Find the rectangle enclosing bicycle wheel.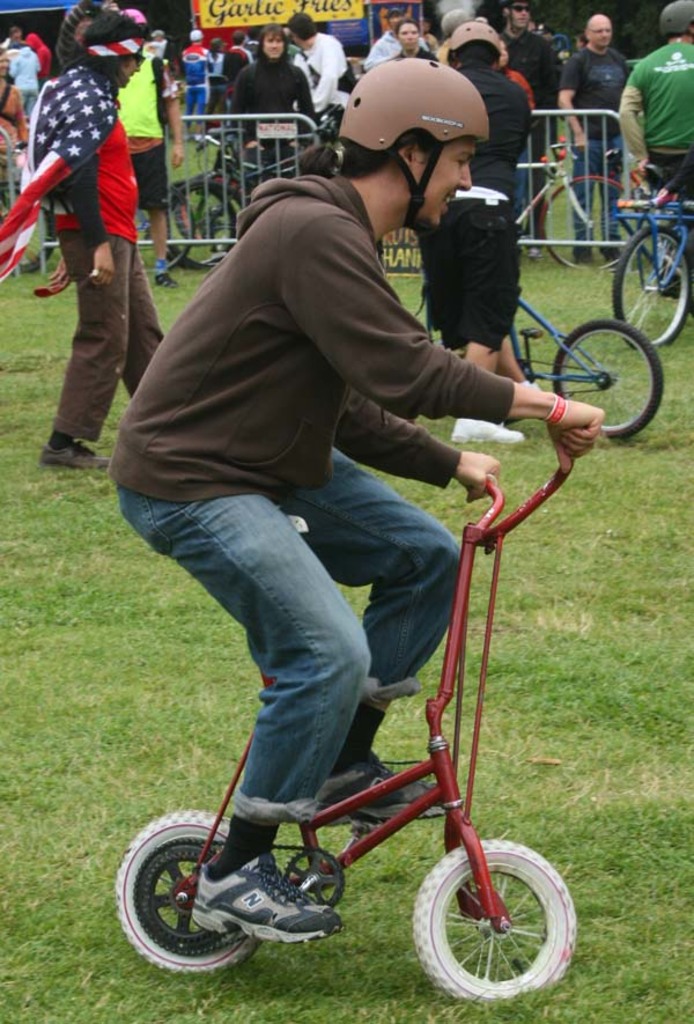
pyautogui.locateOnScreen(549, 321, 664, 448).
